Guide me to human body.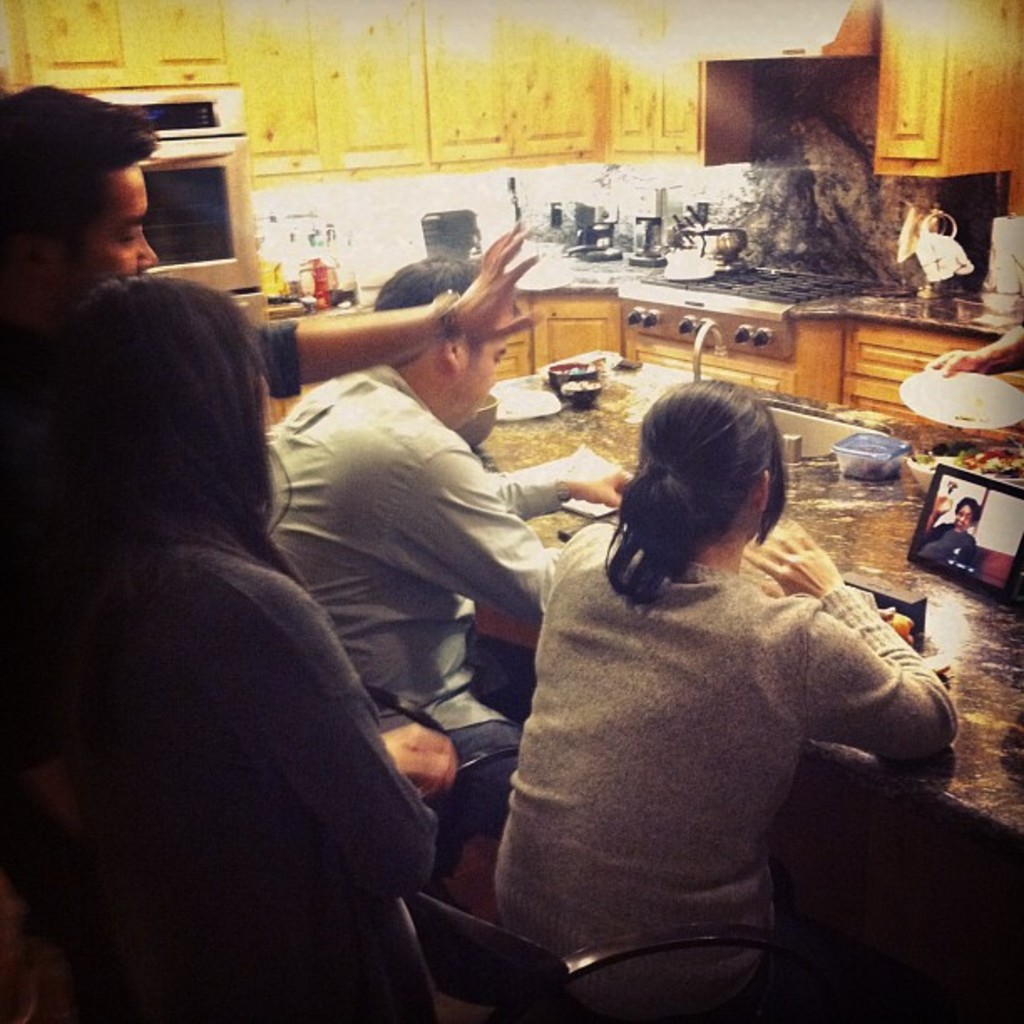
Guidance: x1=263, y1=373, x2=631, y2=878.
